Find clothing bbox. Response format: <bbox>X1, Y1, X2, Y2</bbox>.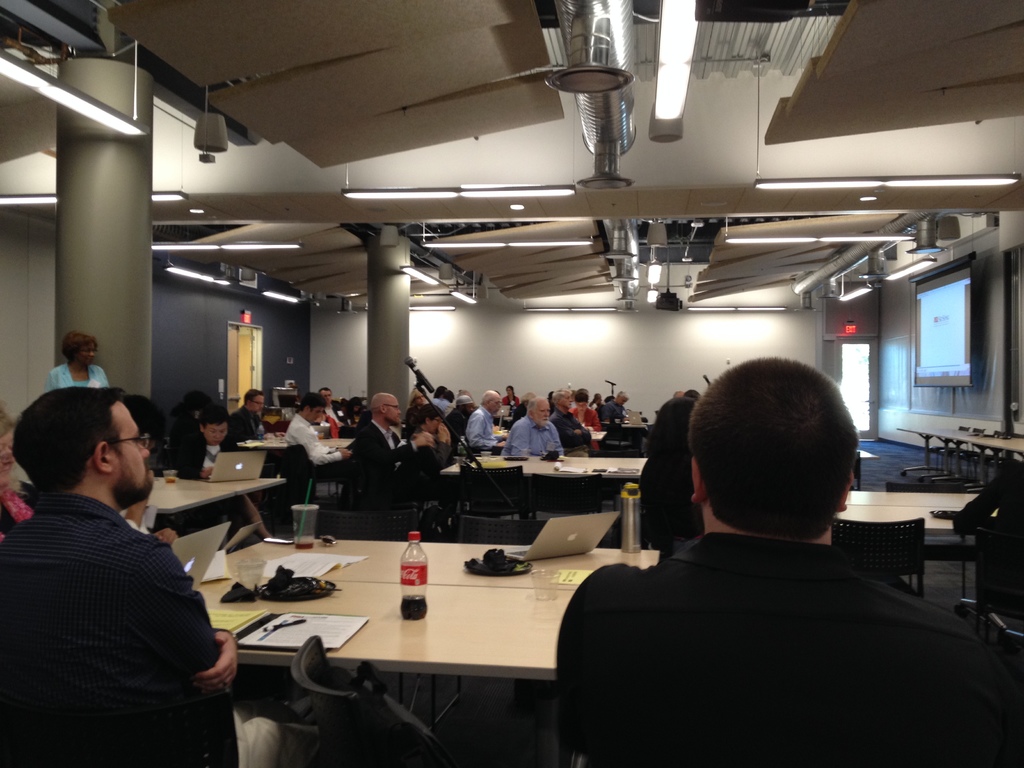
<bbox>554, 410, 601, 462</bbox>.
